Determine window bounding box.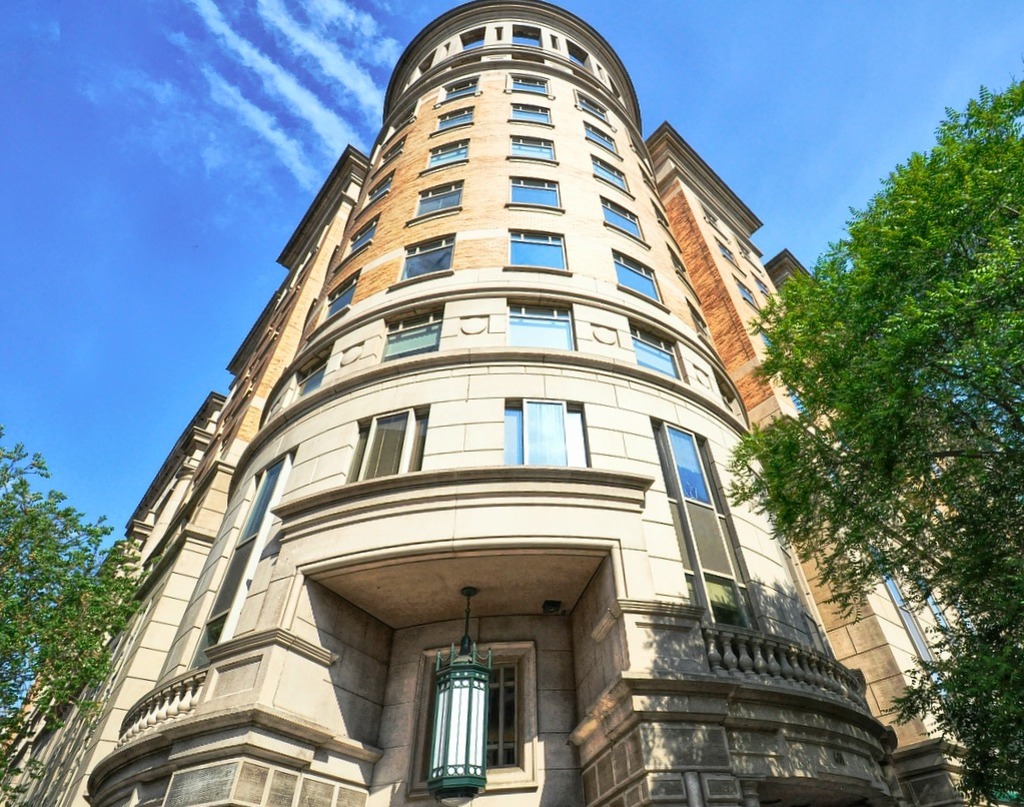
Determined: bbox(409, 178, 466, 227).
